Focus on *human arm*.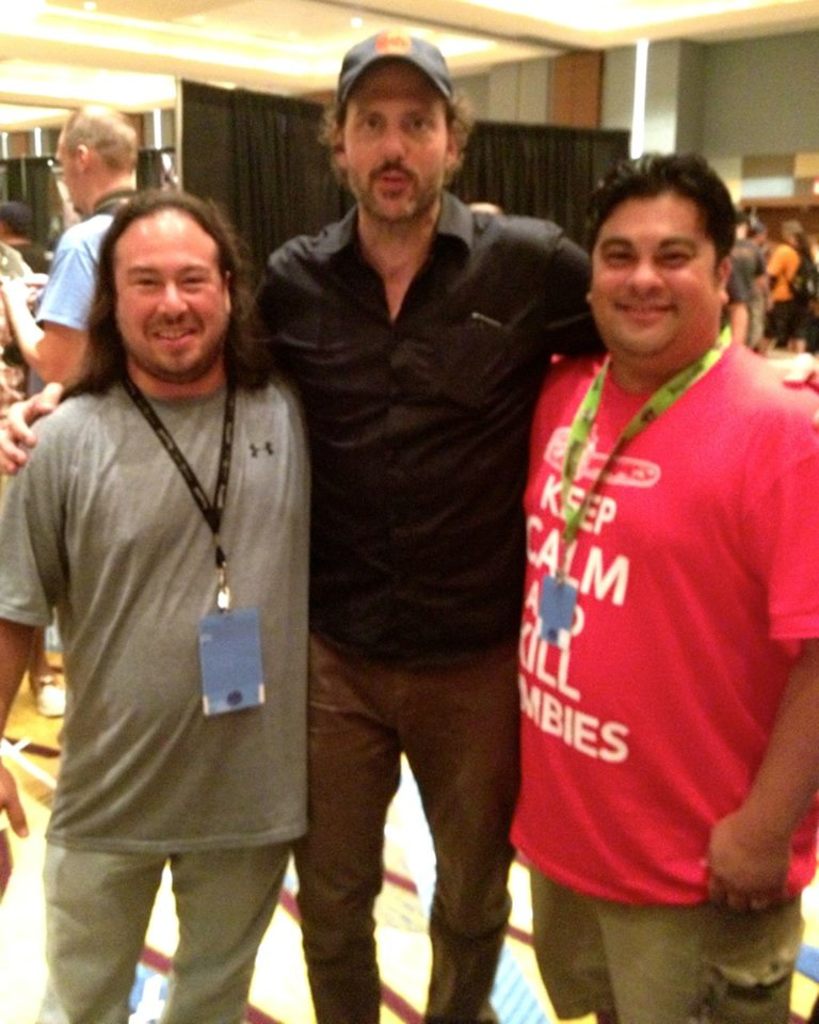
Focused at rect(0, 230, 102, 394).
